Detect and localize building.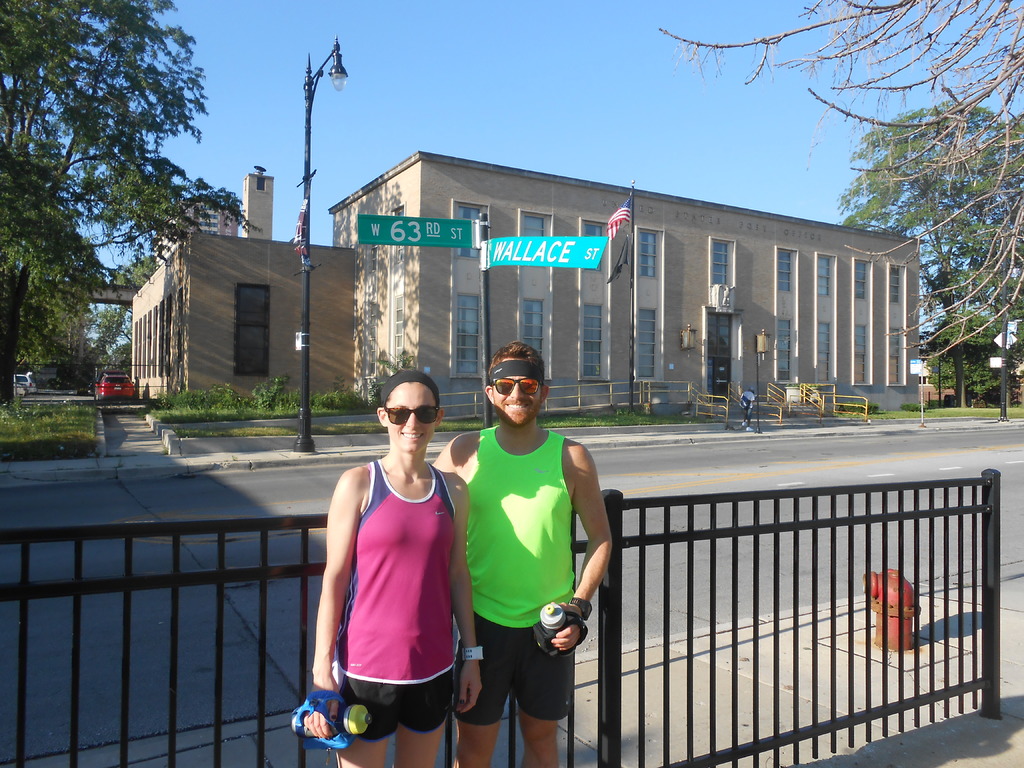
Localized at 329, 147, 937, 412.
